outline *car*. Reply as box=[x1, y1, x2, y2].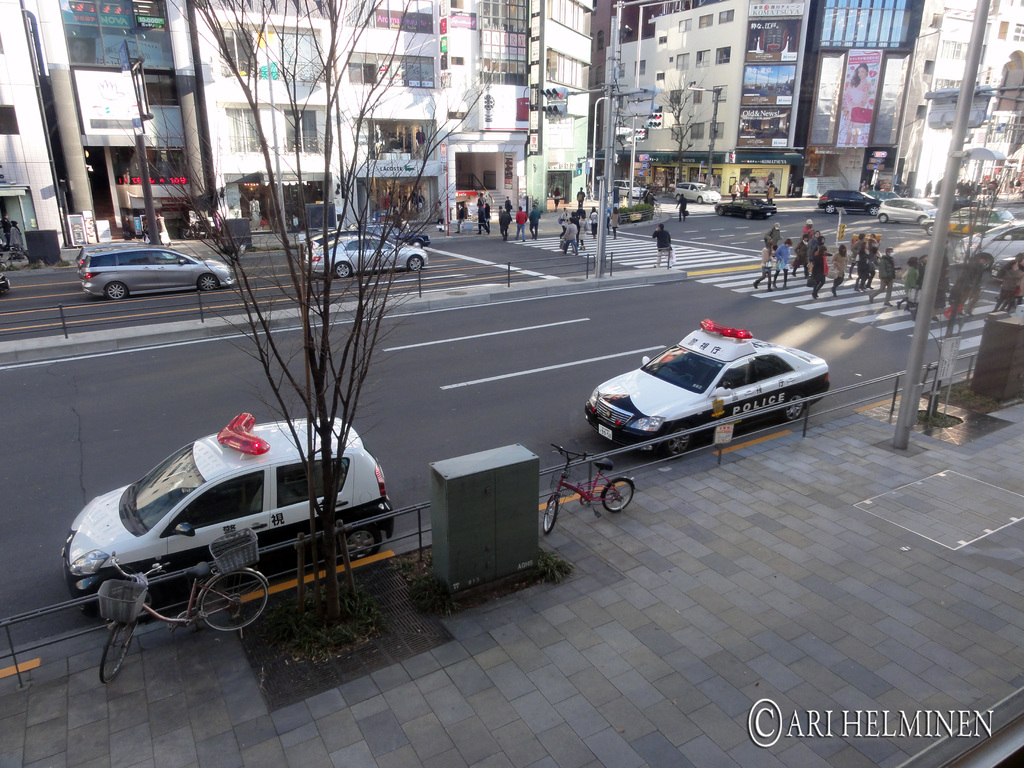
box=[674, 182, 721, 204].
